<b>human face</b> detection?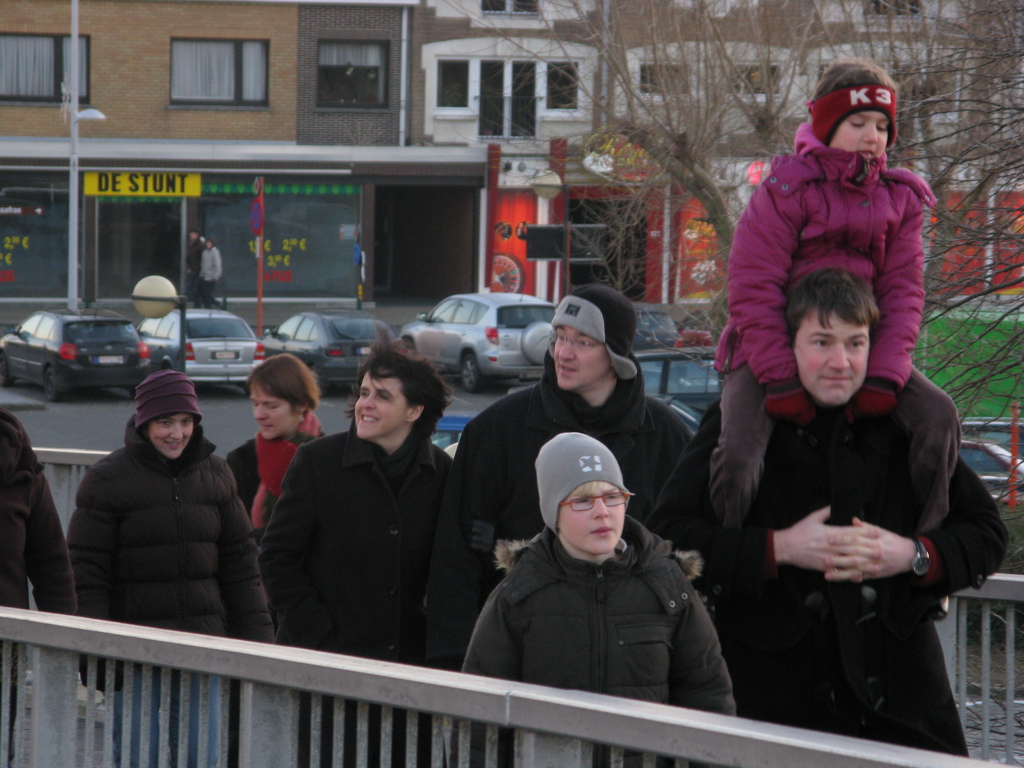
select_region(556, 477, 620, 558)
